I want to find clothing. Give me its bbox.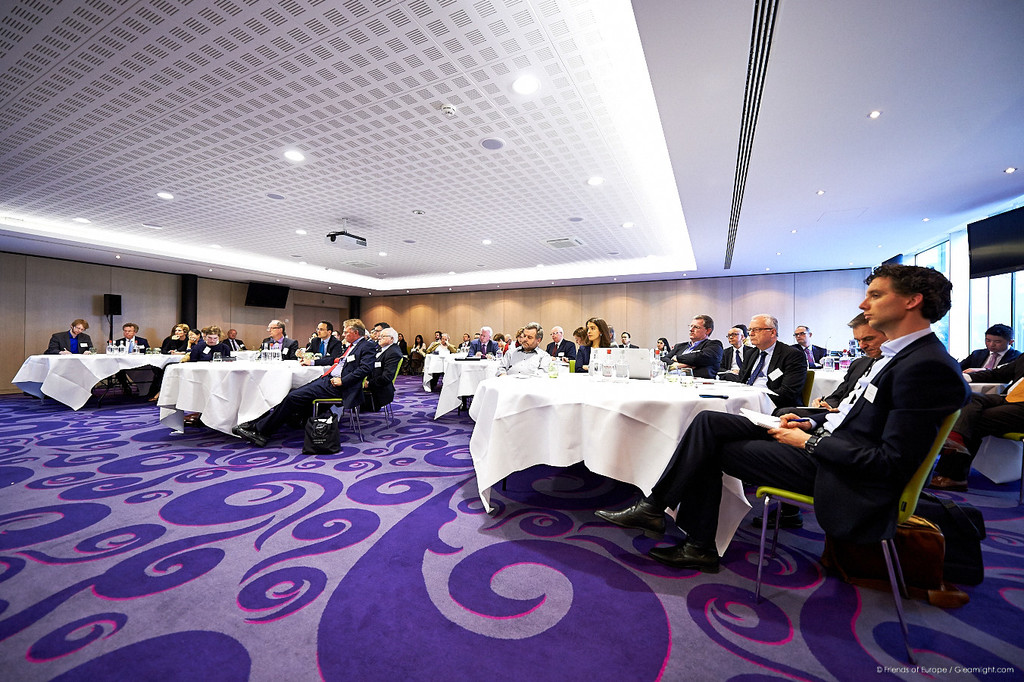
crop(219, 336, 247, 352).
